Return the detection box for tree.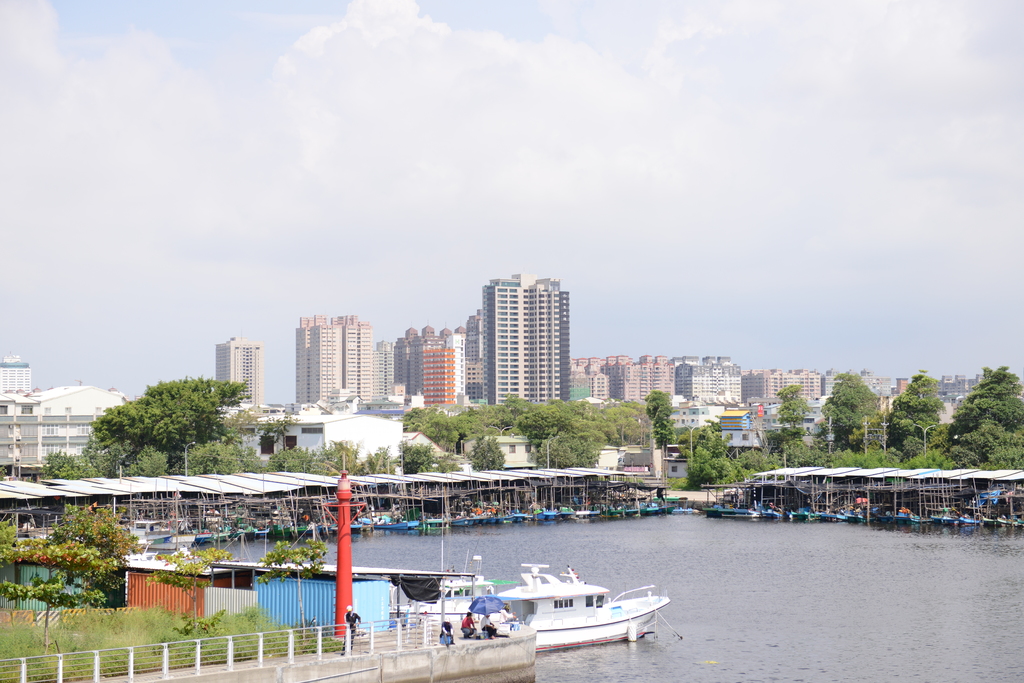
bbox(595, 399, 638, 433).
